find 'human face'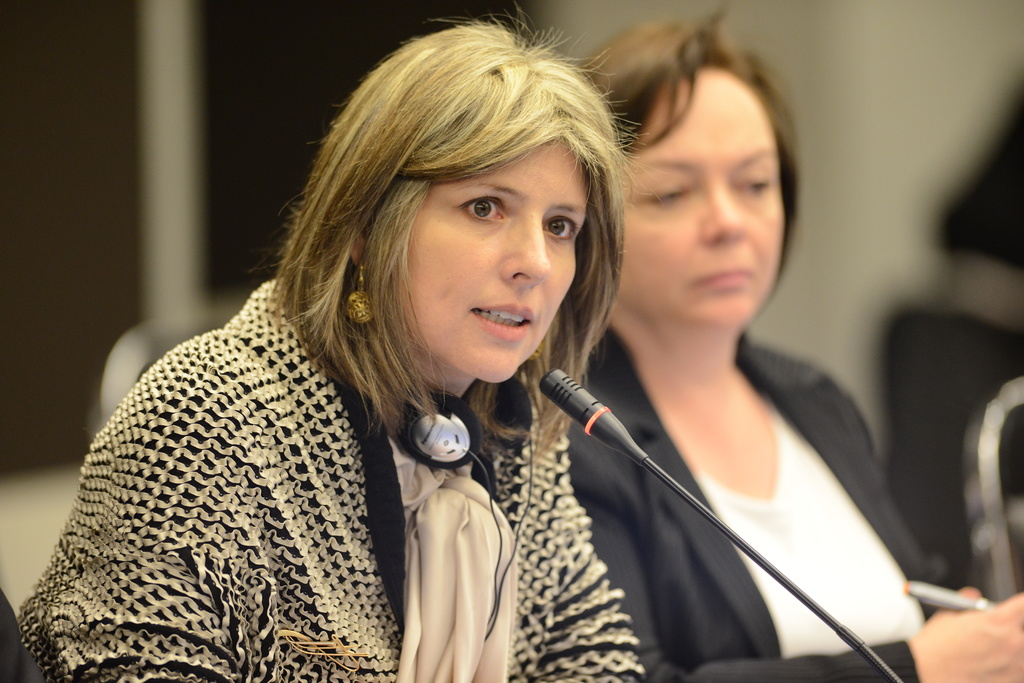
box(619, 63, 784, 331)
